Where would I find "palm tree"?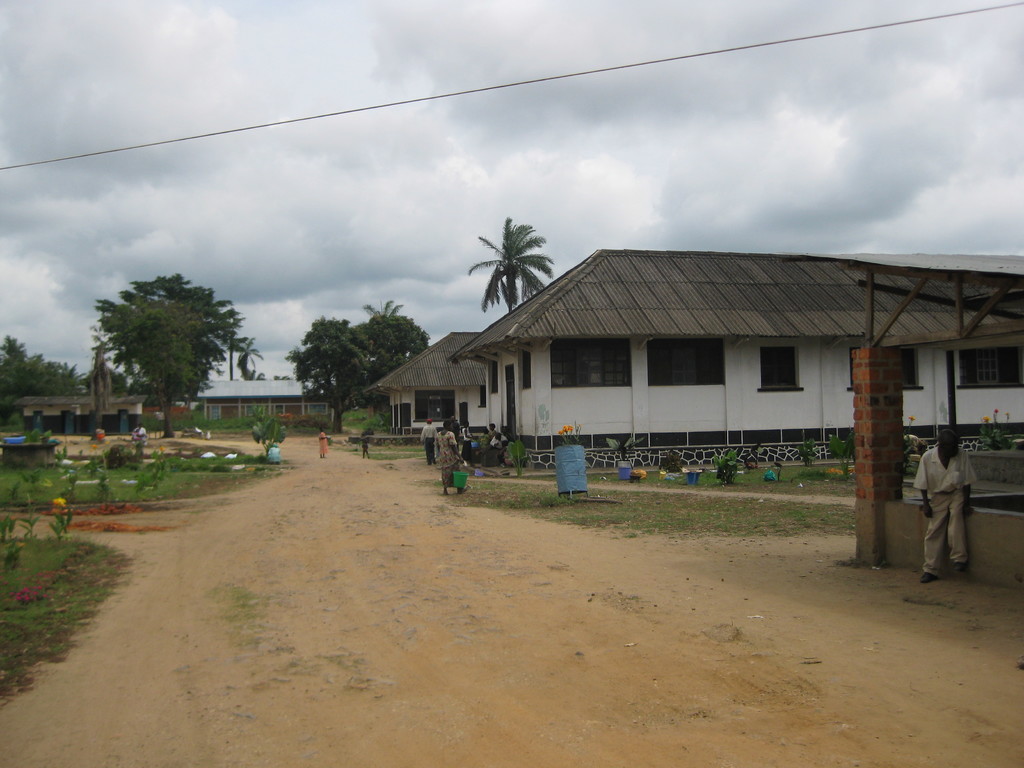
At select_region(460, 213, 556, 314).
